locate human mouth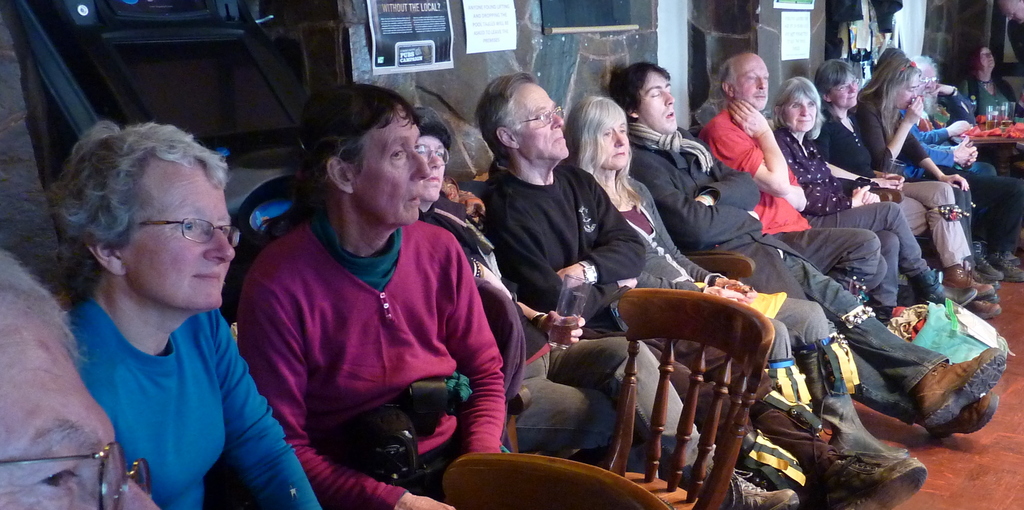
x1=422 y1=173 x2=439 y2=183
